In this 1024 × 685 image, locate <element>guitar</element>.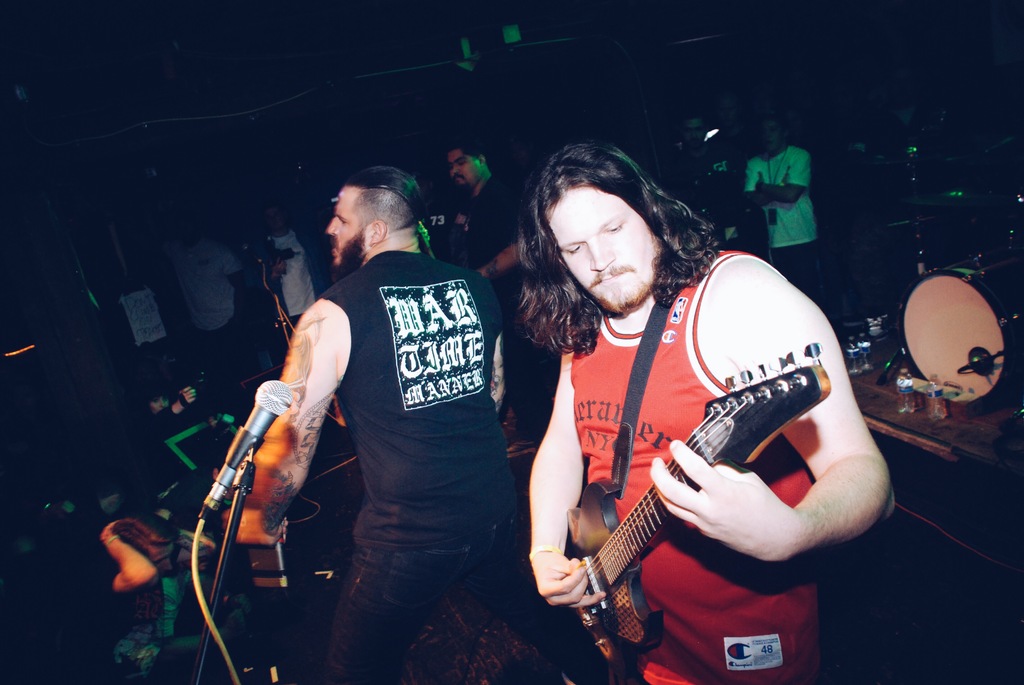
Bounding box: <bbox>514, 341, 837, 667</bbox>.
